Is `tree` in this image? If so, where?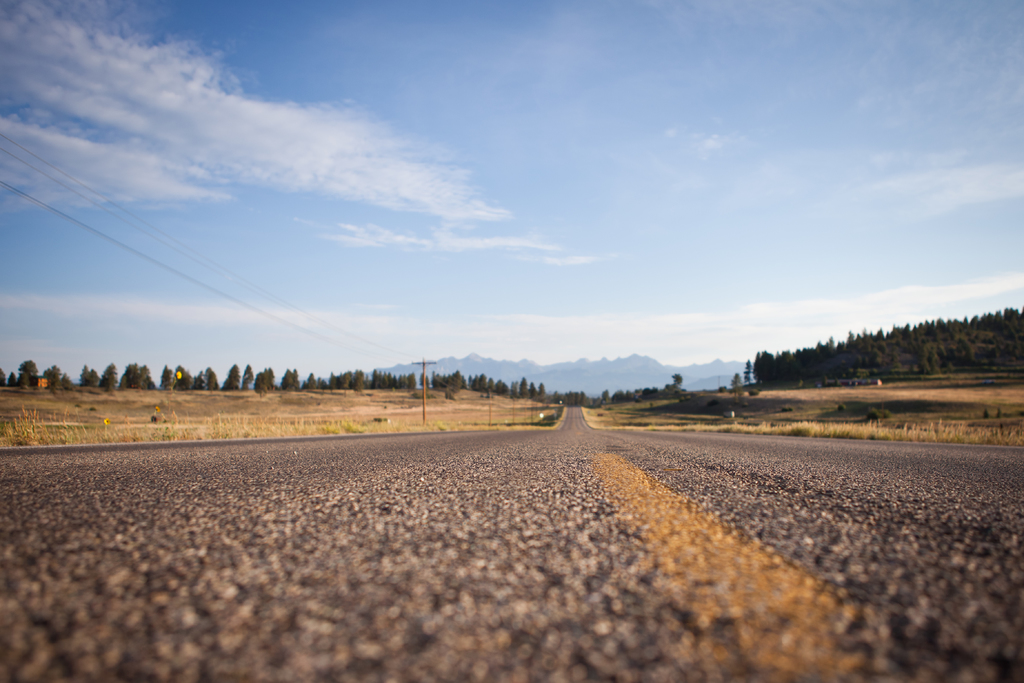
Yes, at (194,365,215,387).
